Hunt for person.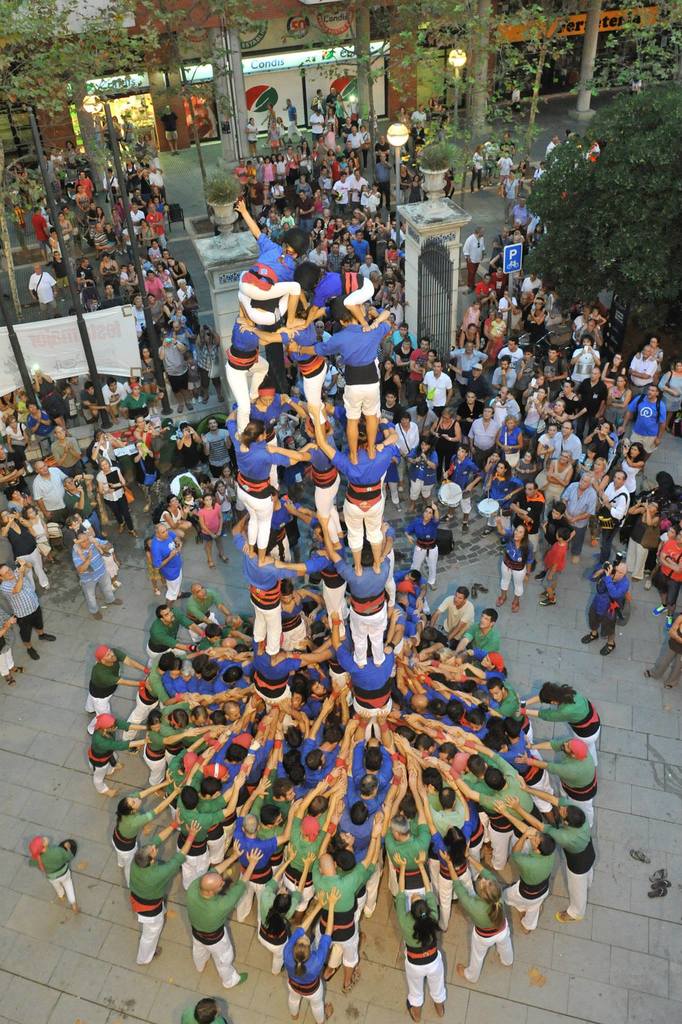
Hunted down at BBox(482, 311, 507, 356).
